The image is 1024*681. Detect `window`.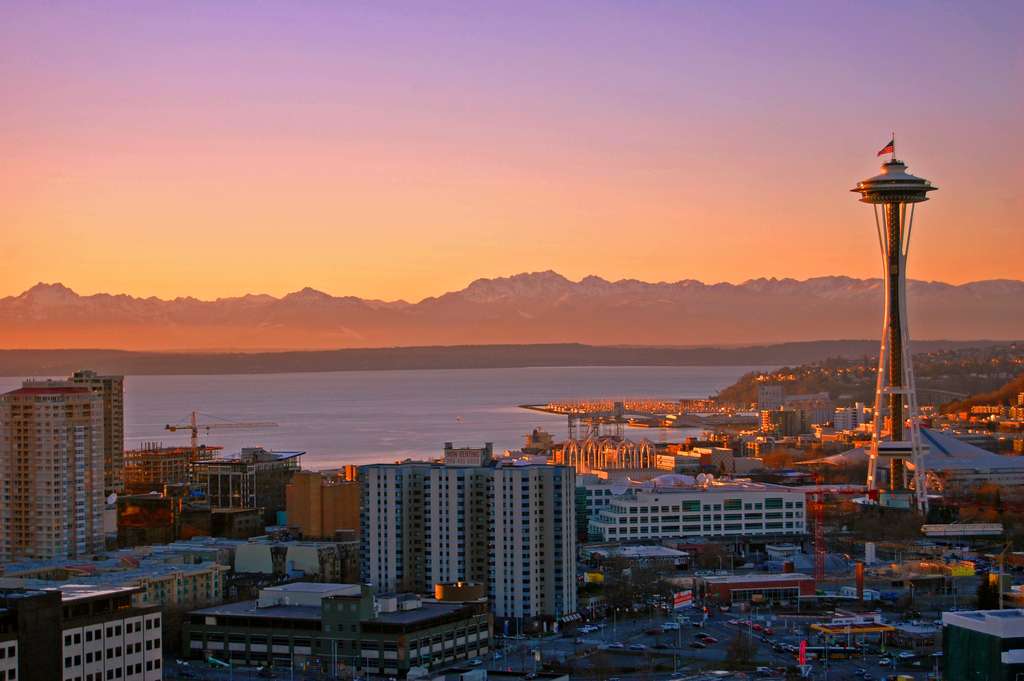
Detection: crop(723, 500, 742, 510).
